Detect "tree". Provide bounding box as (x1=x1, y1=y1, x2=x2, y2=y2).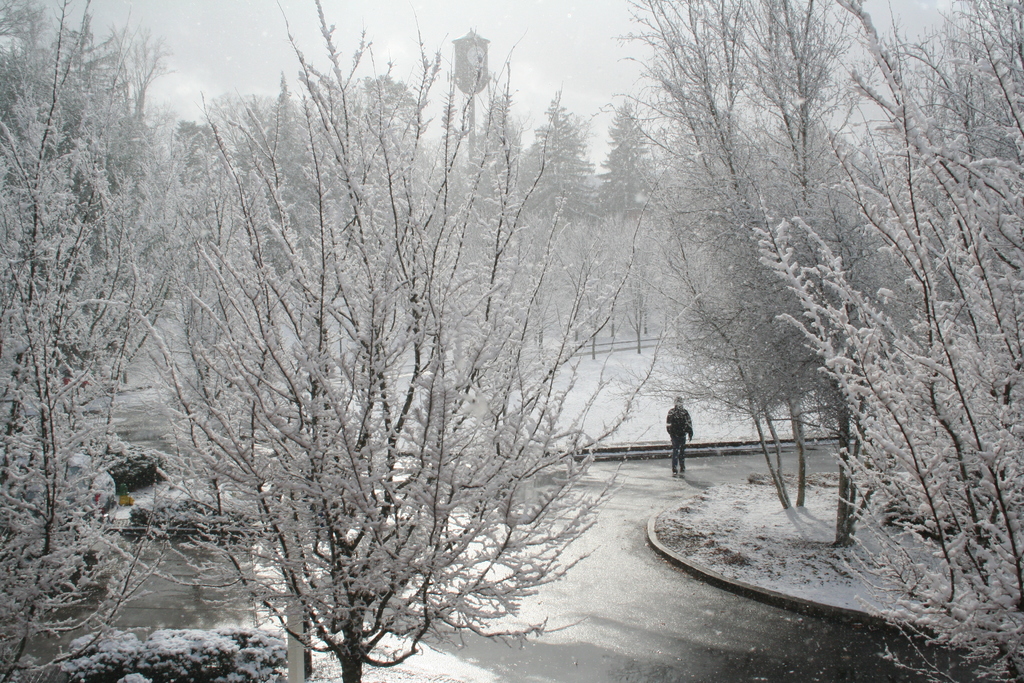
(x1=749, y1=56, x2=1023, y2=682).
